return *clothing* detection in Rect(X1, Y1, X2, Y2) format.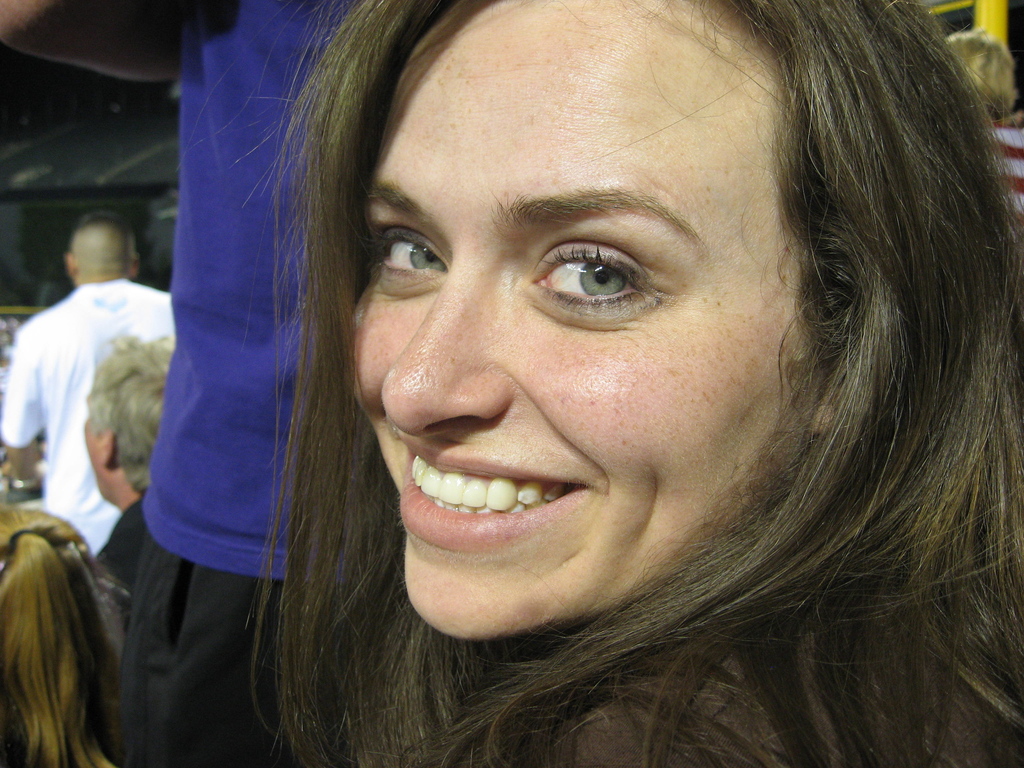
Rect(568, 666, 1023, 767).
